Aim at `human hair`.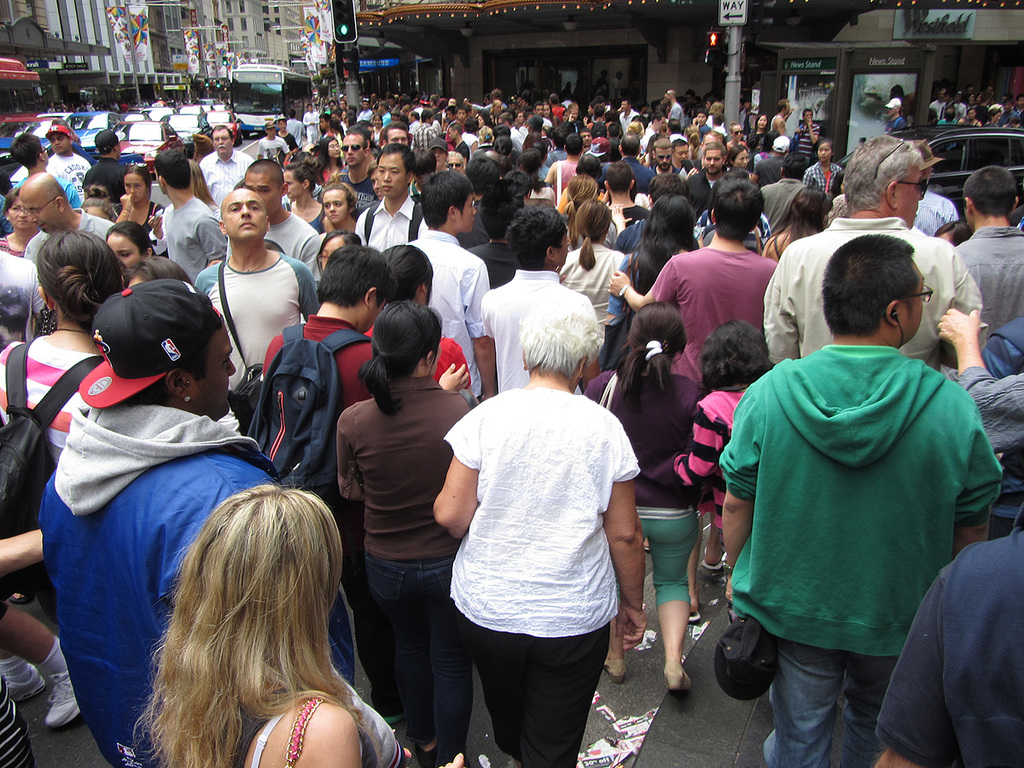
Aimed at box=[699, 319, 775, 394].
